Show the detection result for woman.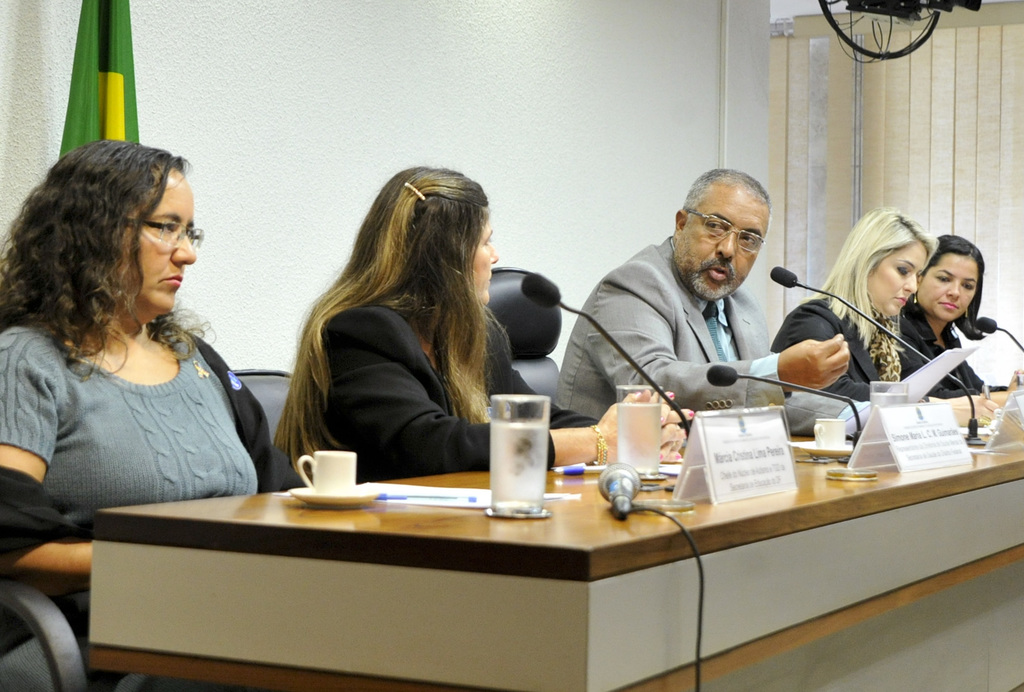
select_region(891, 236, 1023, 412).
